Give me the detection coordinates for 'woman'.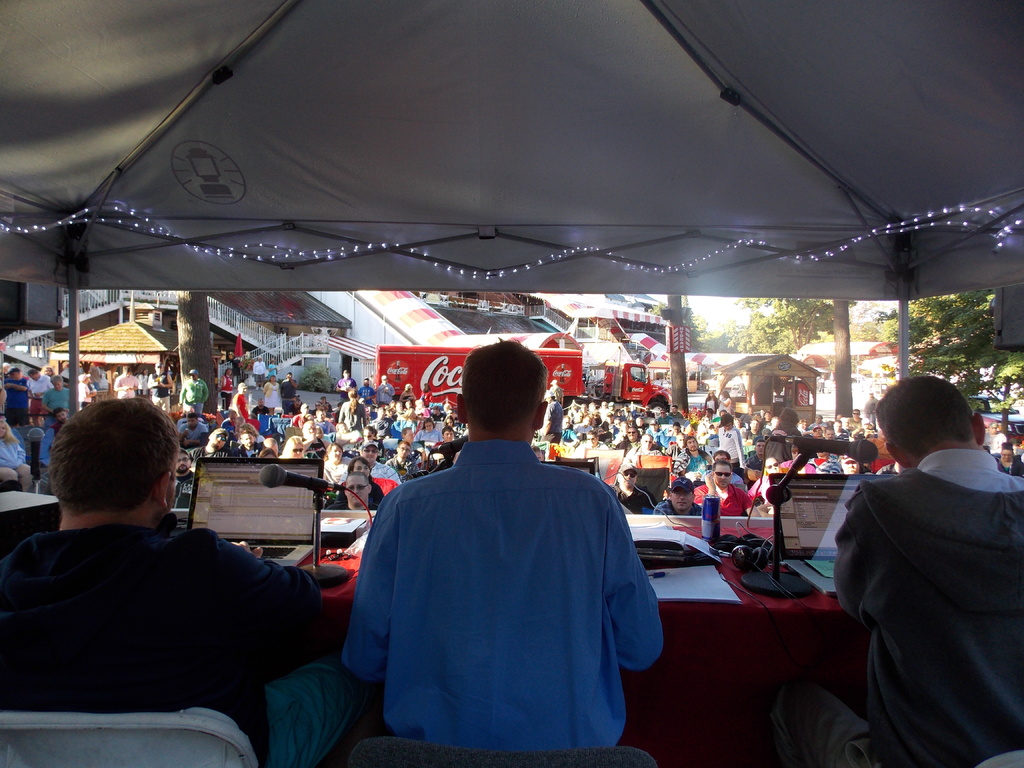
crop(640, 404, 655, 417).
